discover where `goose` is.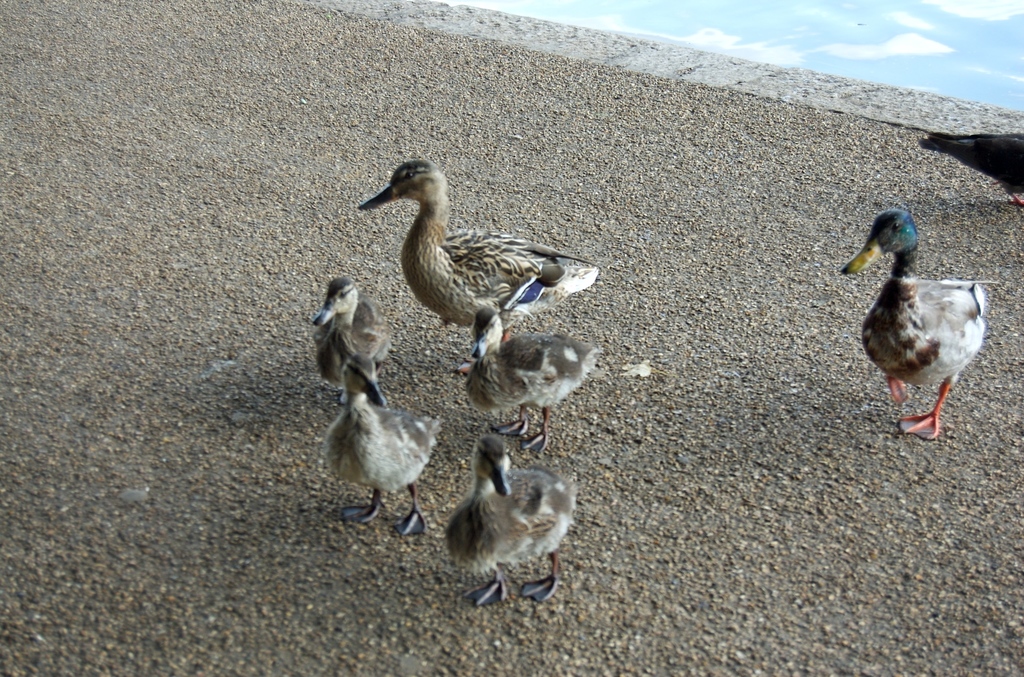
Discovered at x1=841, y1=207, x2=985, y2=437.
